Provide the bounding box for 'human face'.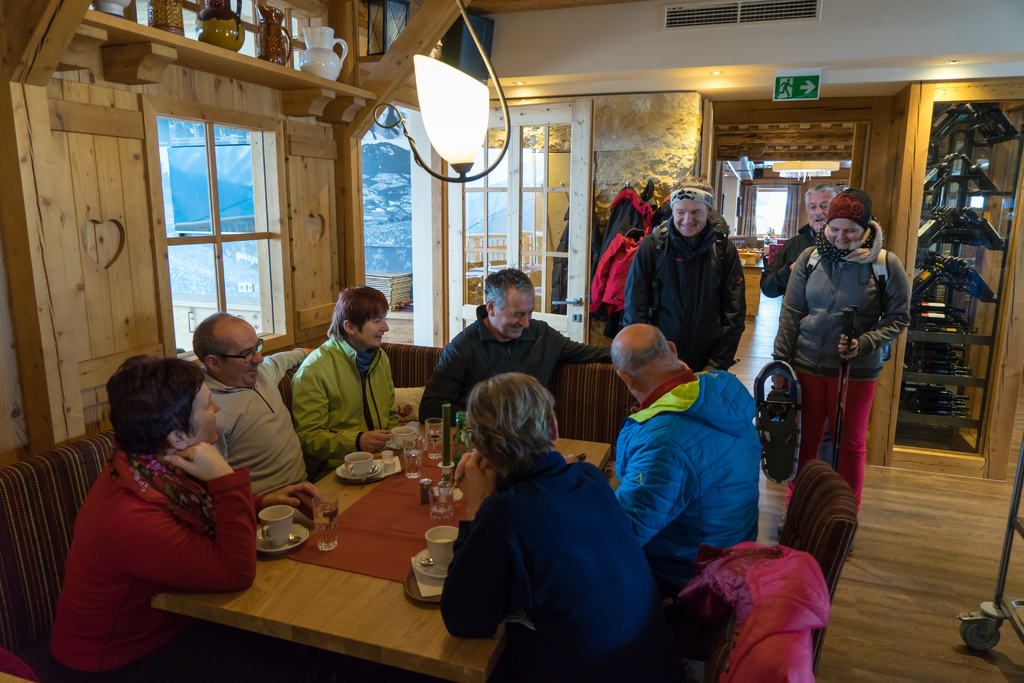
Rect(189, 378, 221, 441).
